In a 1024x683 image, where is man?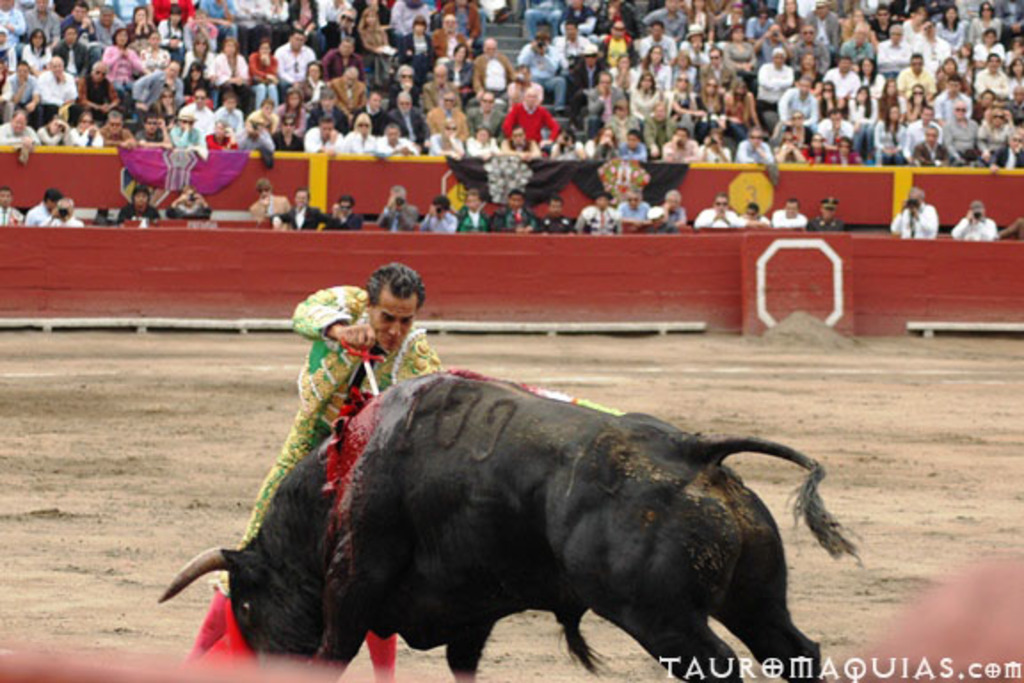
locate(772, 199, 805, 224).
